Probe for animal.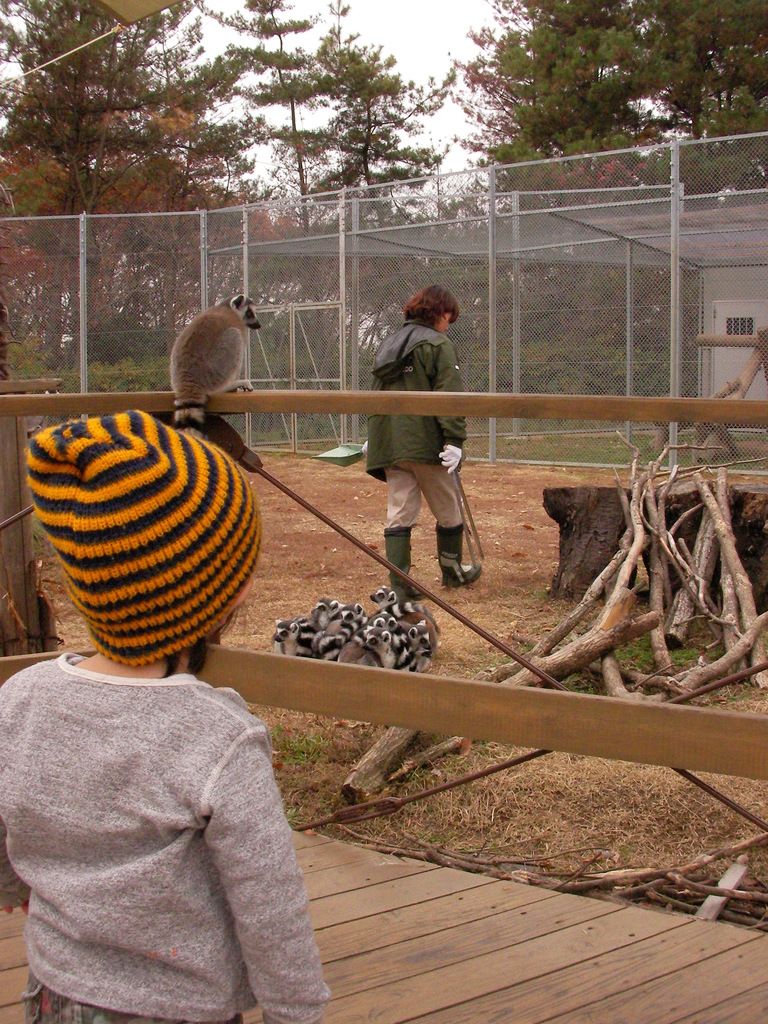
Probe result: 167, 295, 258, 440.
